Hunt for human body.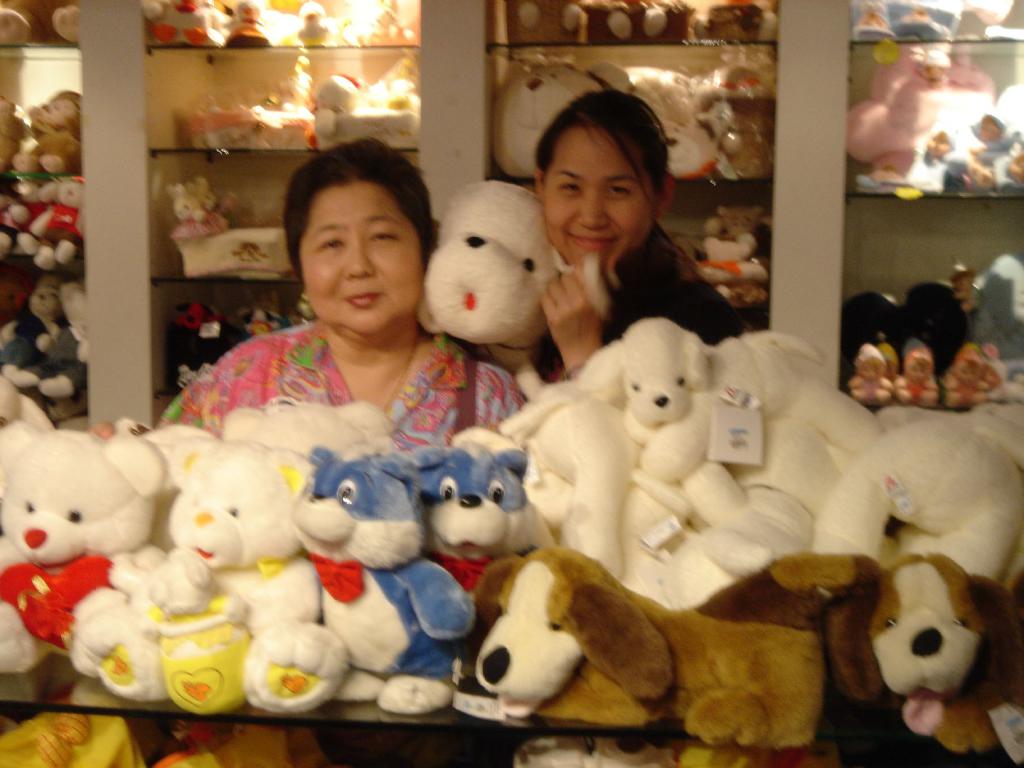
Hunted down at region(152, 319, 528, 453).
